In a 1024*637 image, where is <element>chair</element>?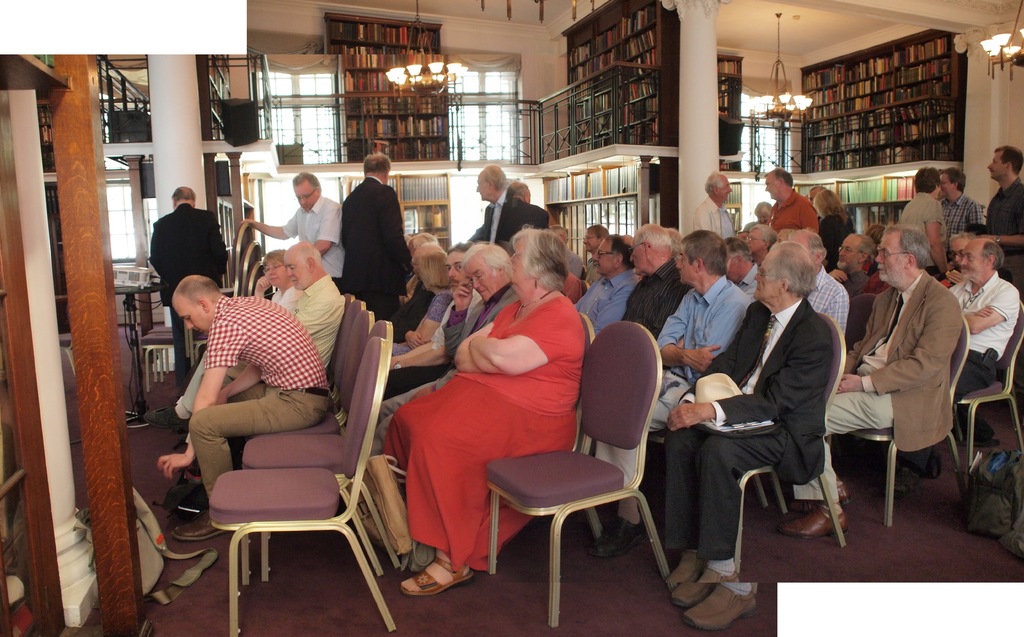
(321,292,355,397).
